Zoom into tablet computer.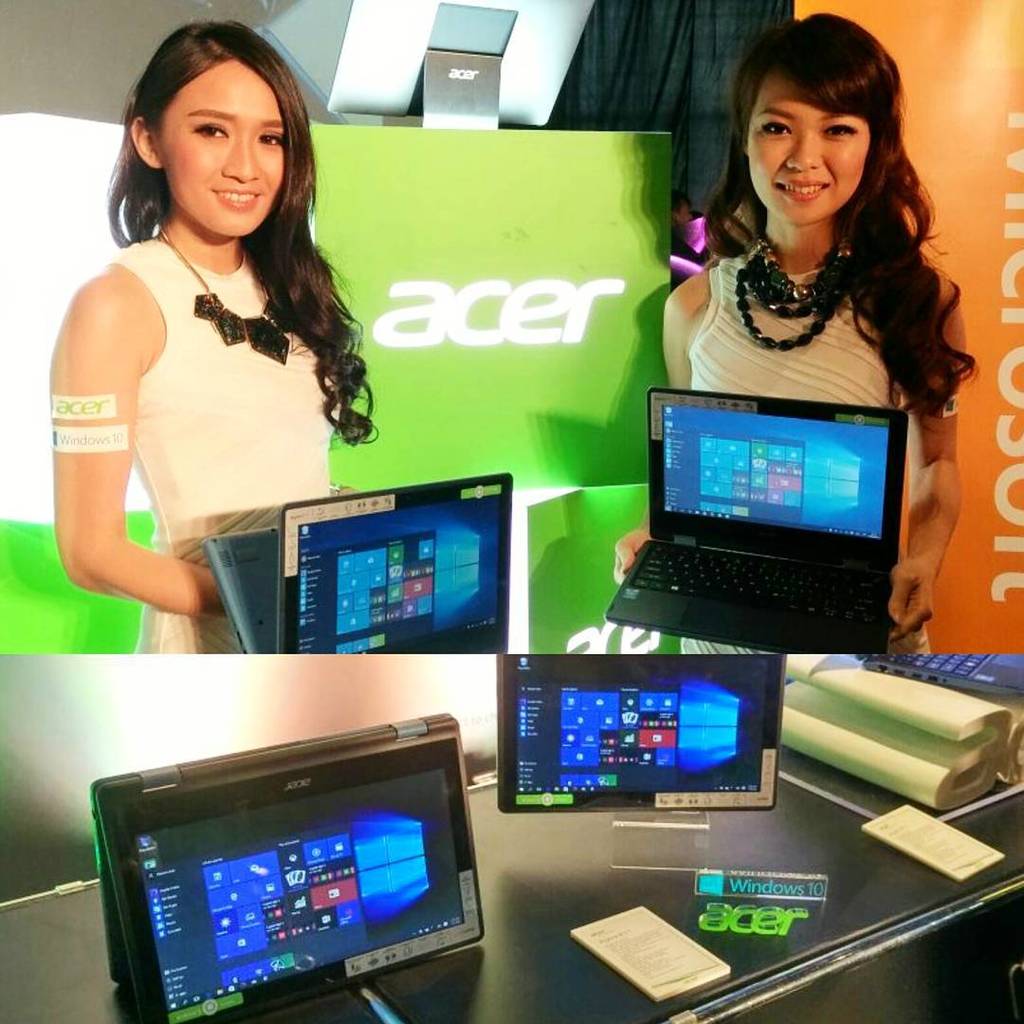
Zoom target: l=97, t=733, r=485, b=1023.
